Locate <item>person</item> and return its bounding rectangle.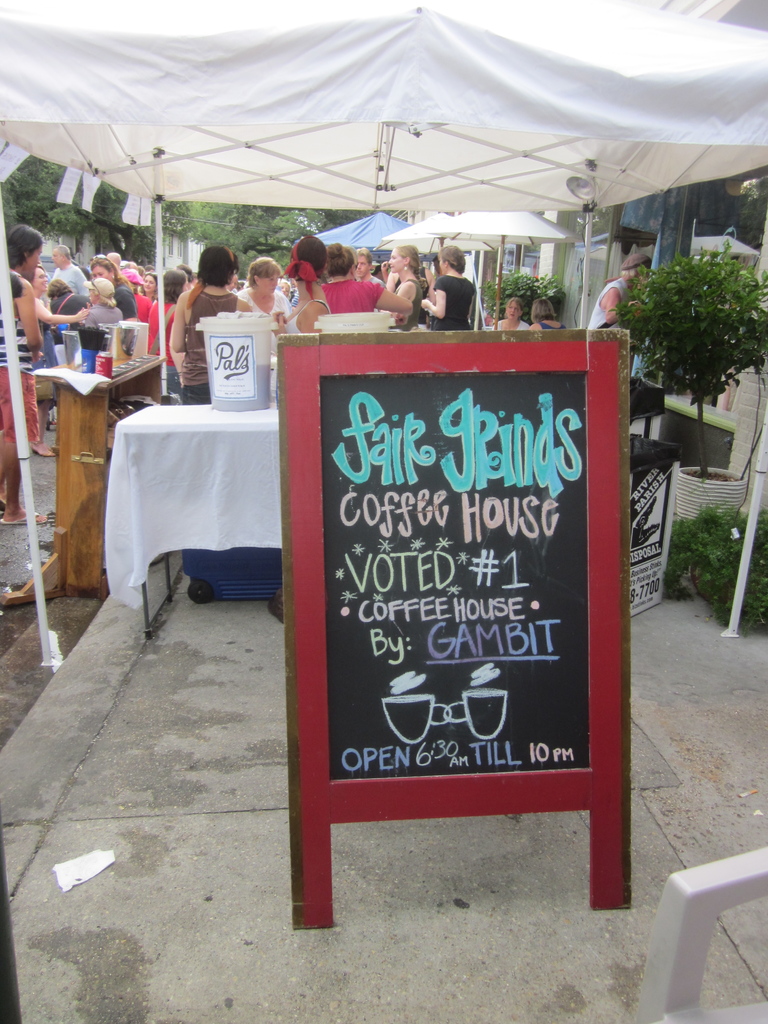
Rect(238, 257, 292, 335).
